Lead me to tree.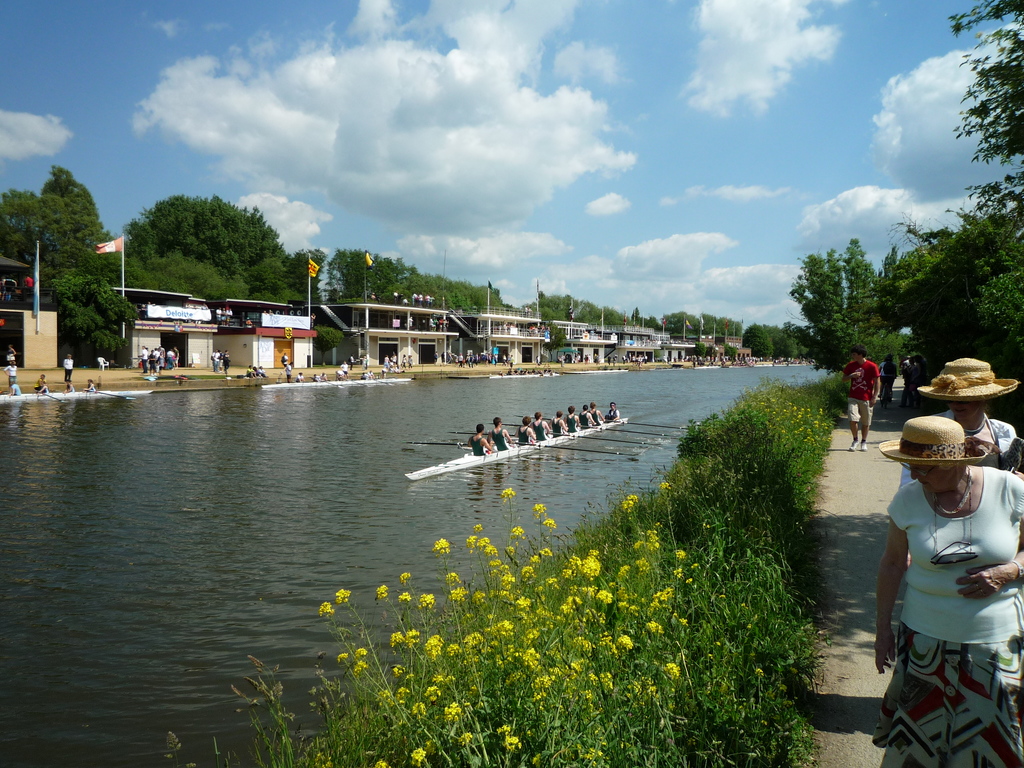
Lead to 324/248/409/302.
